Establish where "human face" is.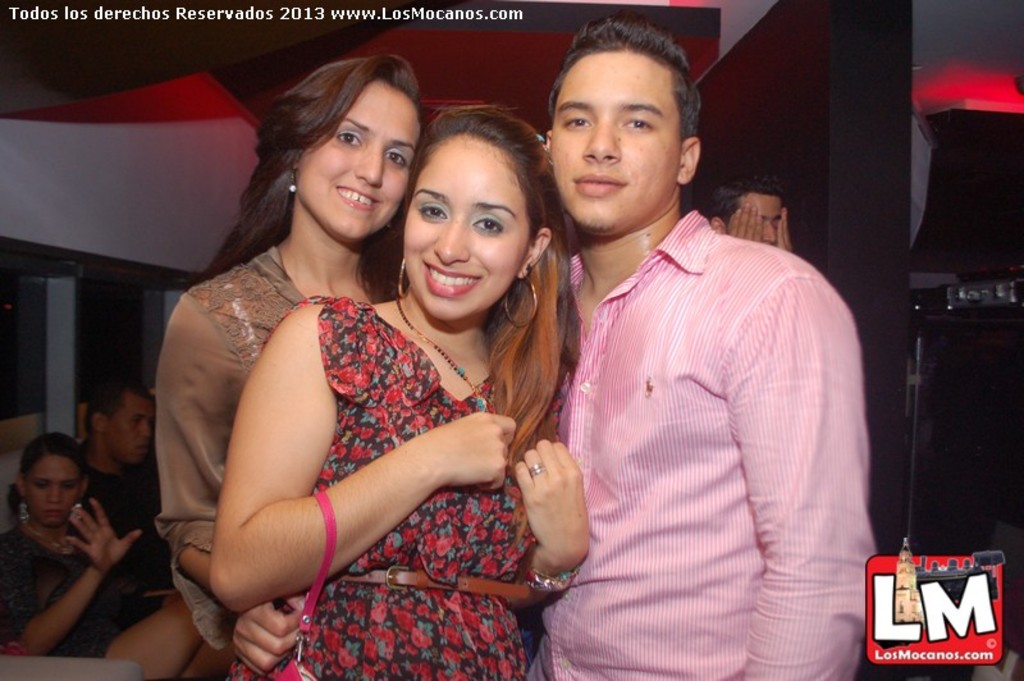
Established at bbox=(308, 83, 419, 238).
